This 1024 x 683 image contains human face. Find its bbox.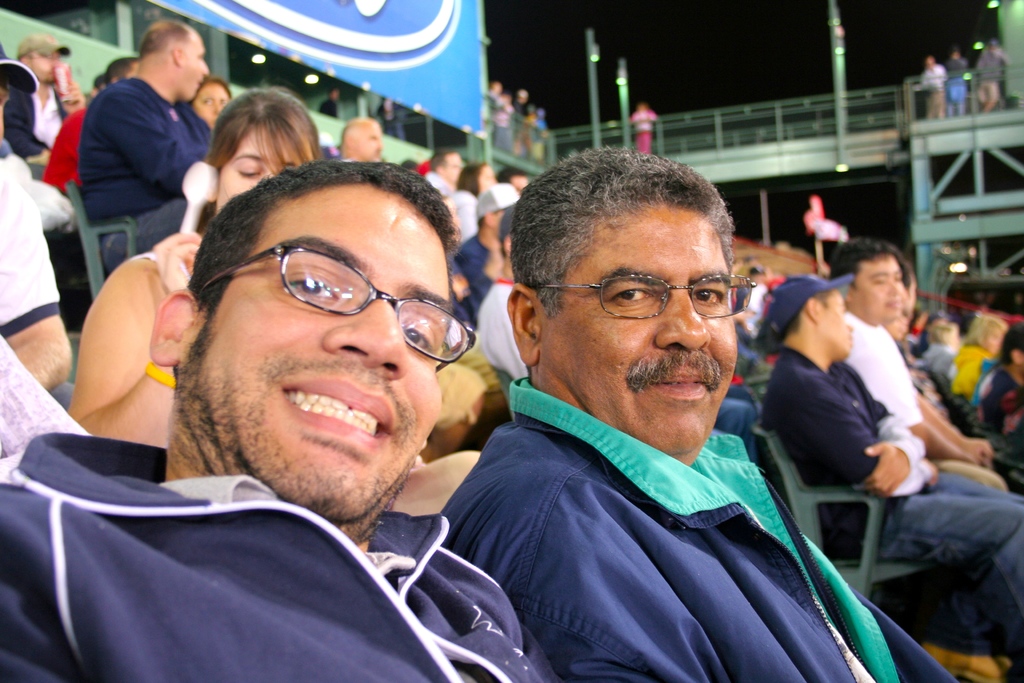
Rect(201, 201, 451, 511).
